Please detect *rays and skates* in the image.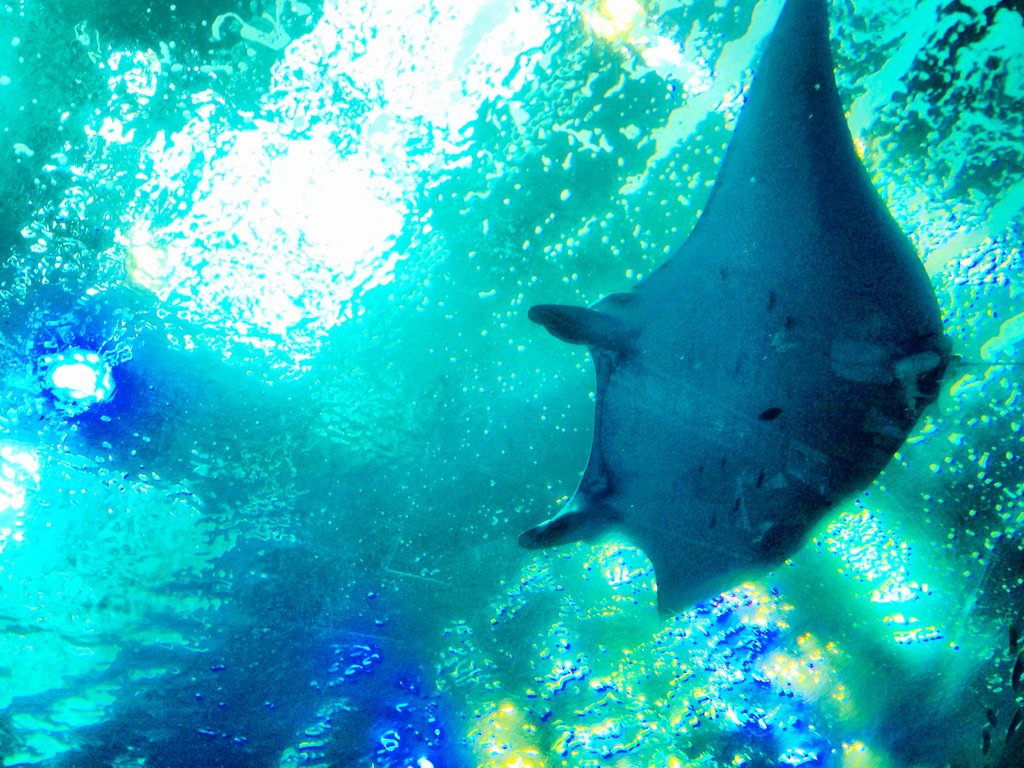
bbox=[514, 1, 1023, 621].
